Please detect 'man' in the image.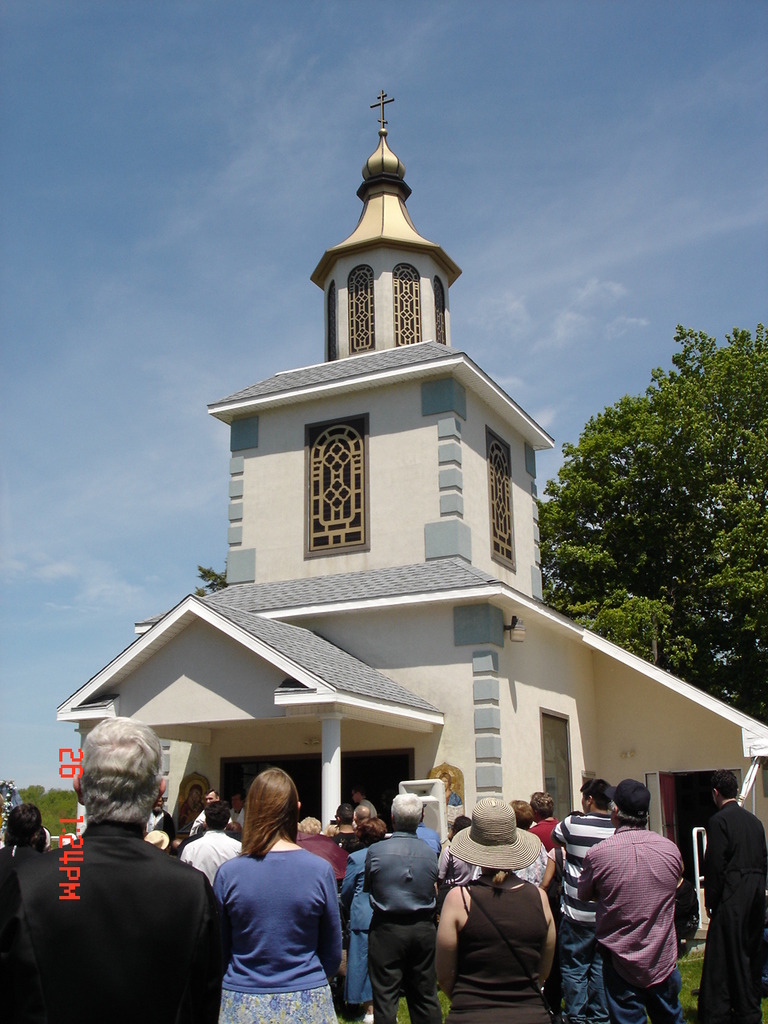
bbox=[145, 794, 176, 834].
